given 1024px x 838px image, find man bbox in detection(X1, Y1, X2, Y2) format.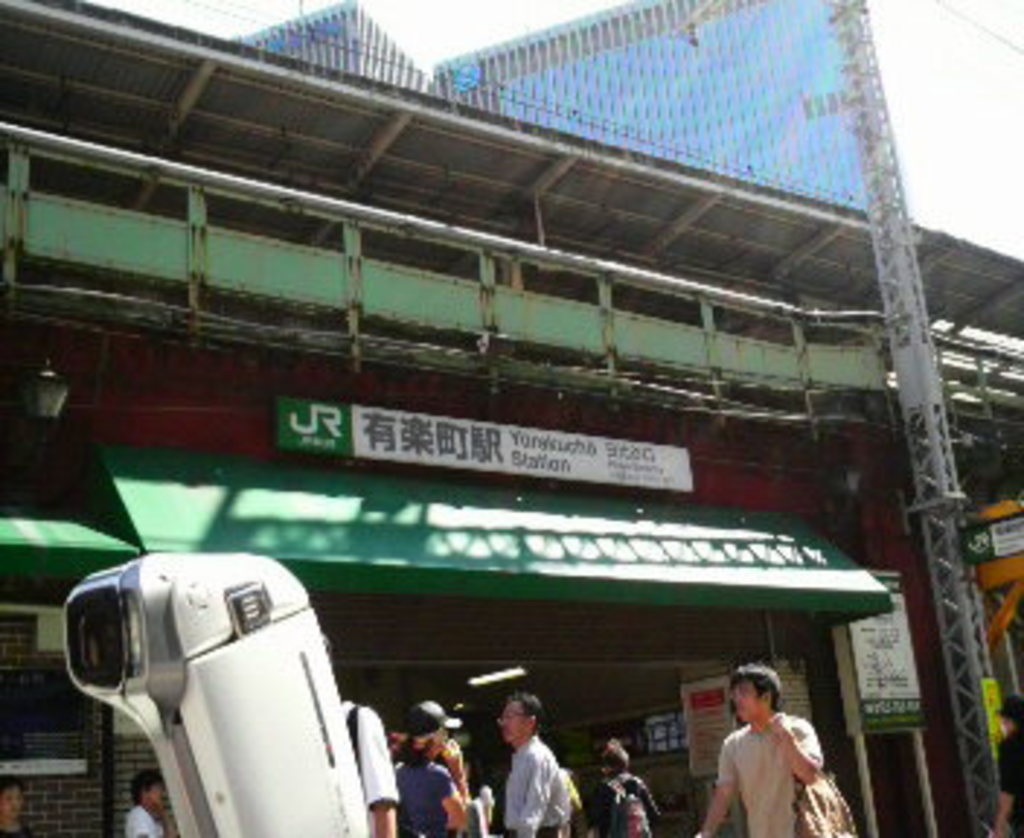
detection(692, 672, 835, 835).
